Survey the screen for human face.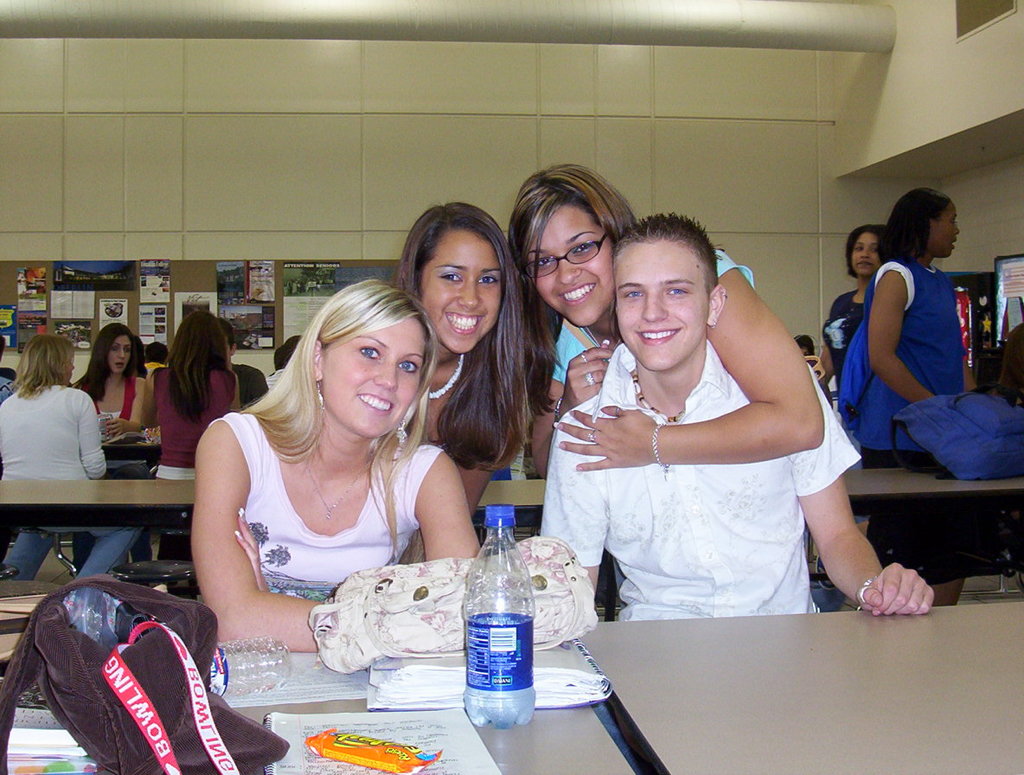
Survey found: region(320, 317, 426, 438).
